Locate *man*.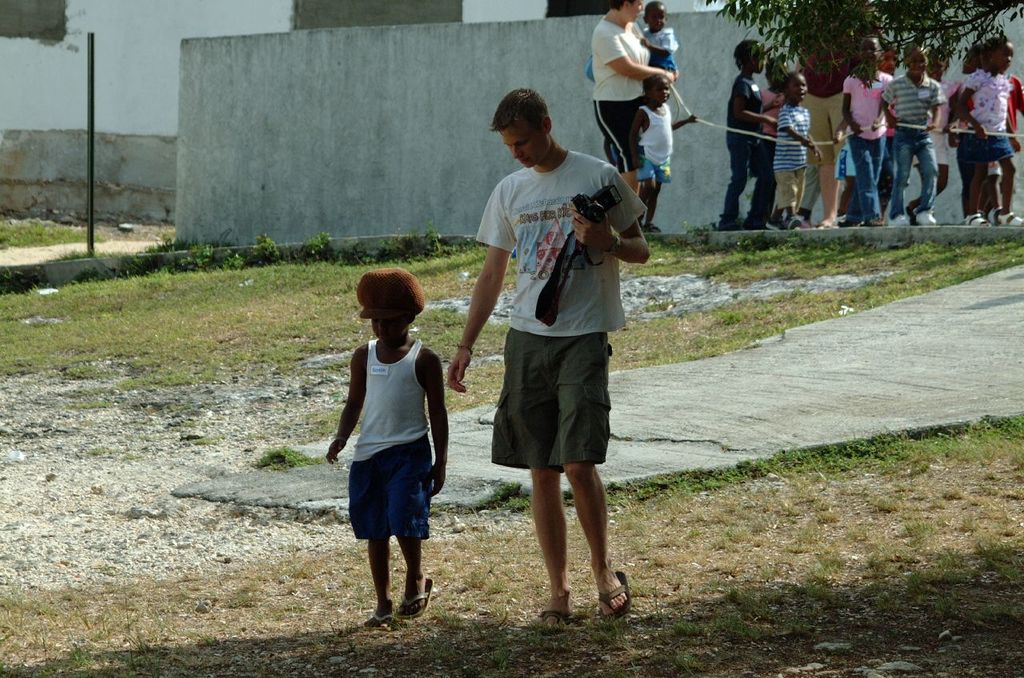
Bounding box: <box>446,76,660,632</box>.
